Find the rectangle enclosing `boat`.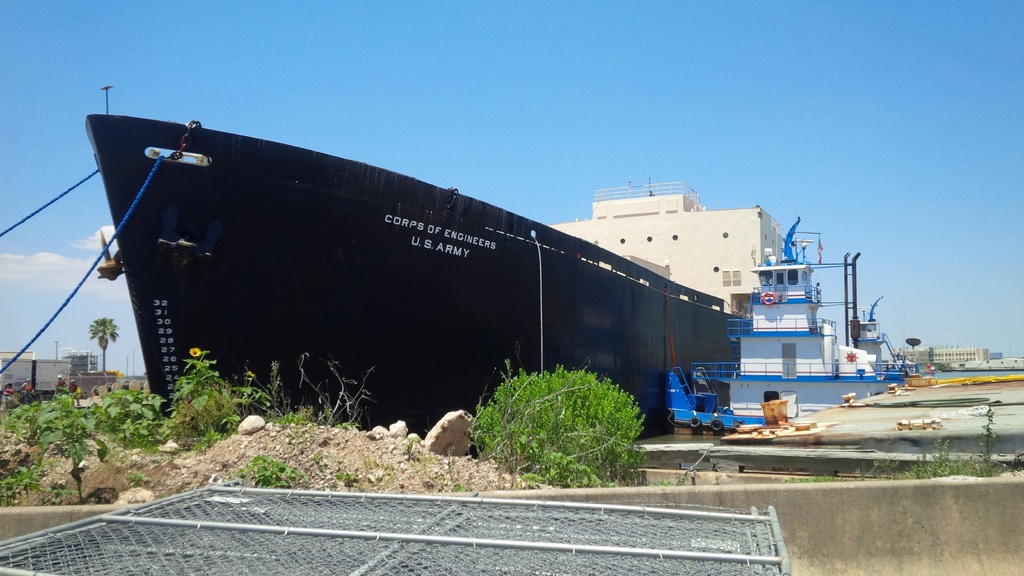
rect(664, 215, 935, 436).
